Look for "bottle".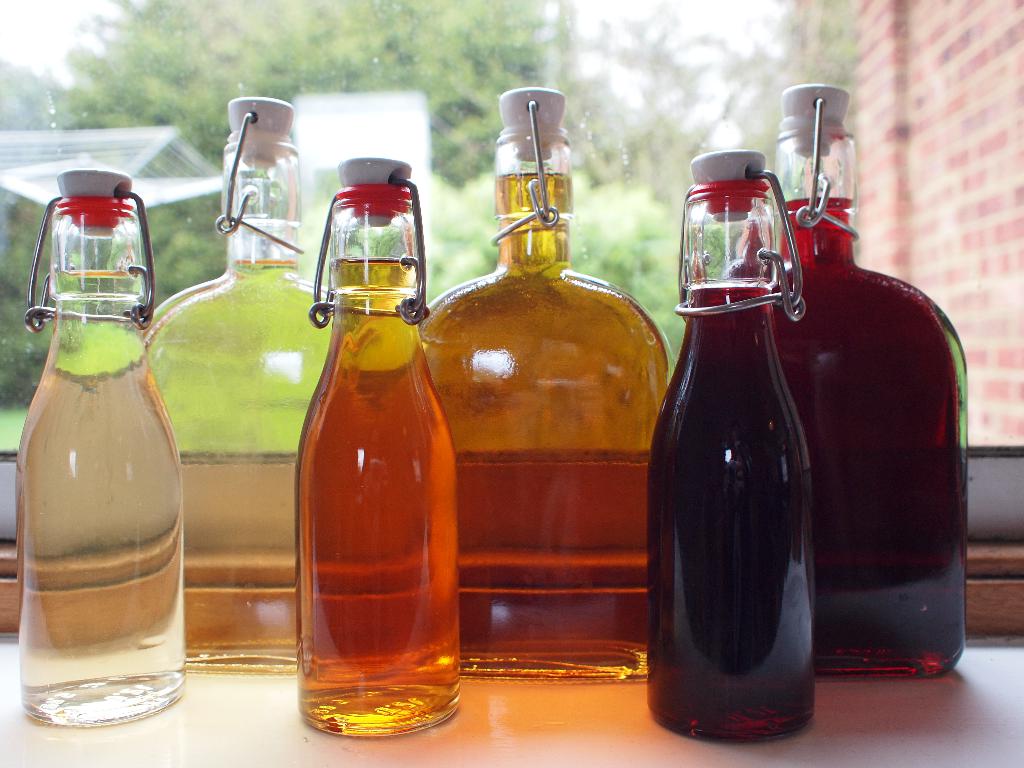
Found: x1=142 y1=92 x2=332 y2=669.
